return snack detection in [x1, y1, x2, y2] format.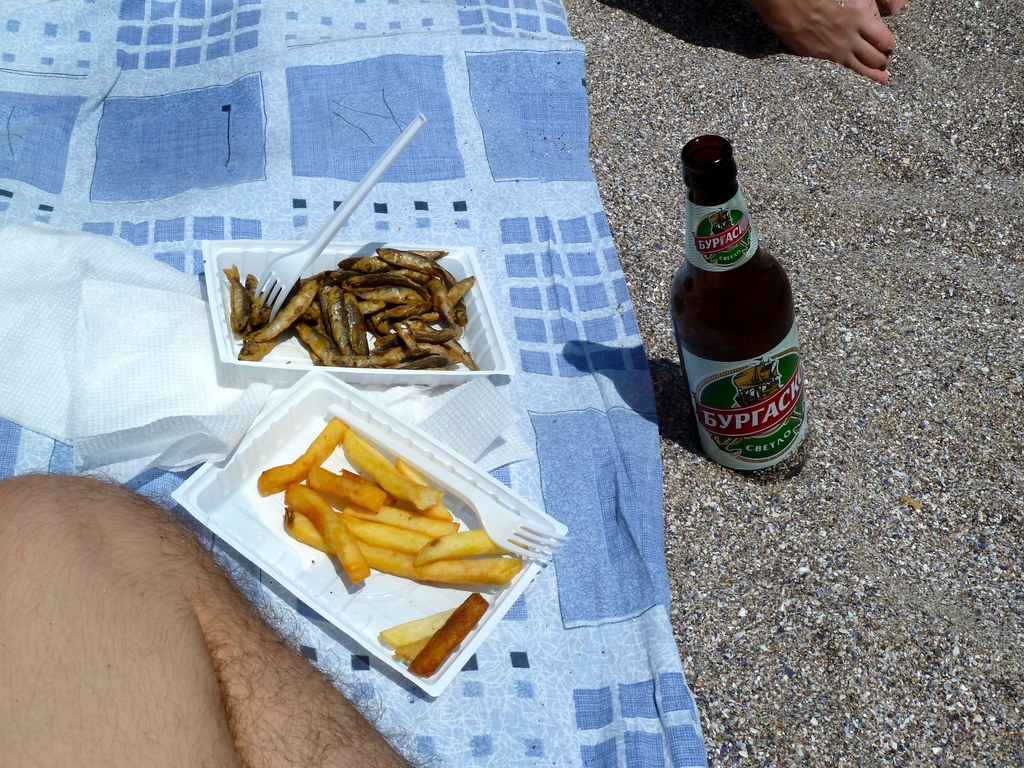
[250, 410, 526, 685].
